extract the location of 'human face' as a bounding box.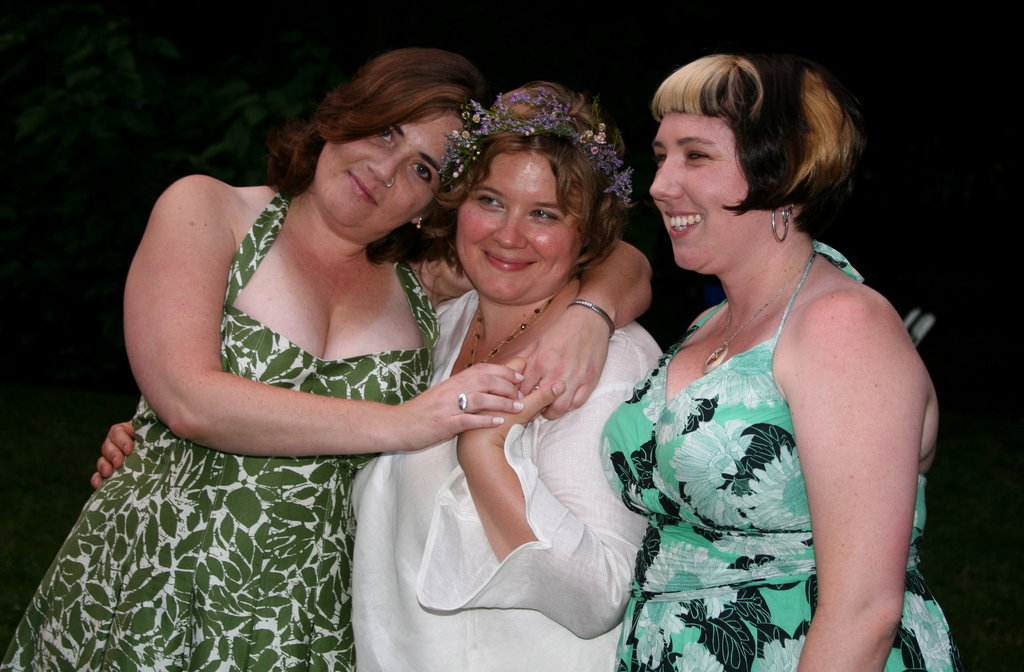
Rect(452, 151, 586, 302).
